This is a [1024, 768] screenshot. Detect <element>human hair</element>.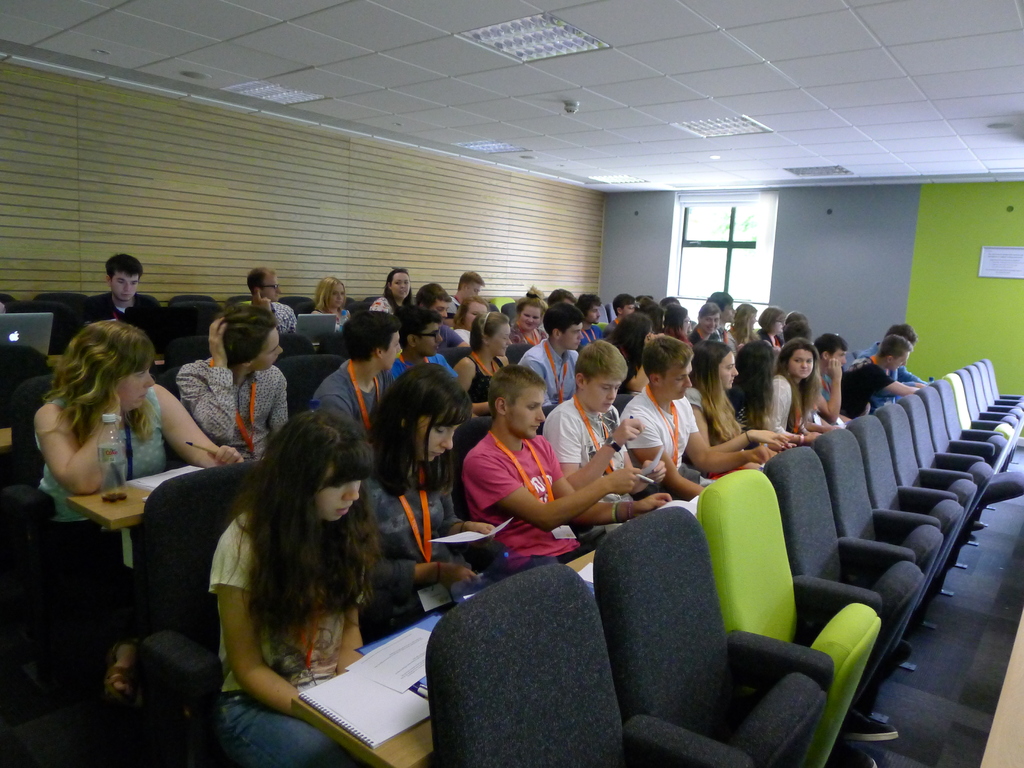
Rect(662, 295, 680, 303).
